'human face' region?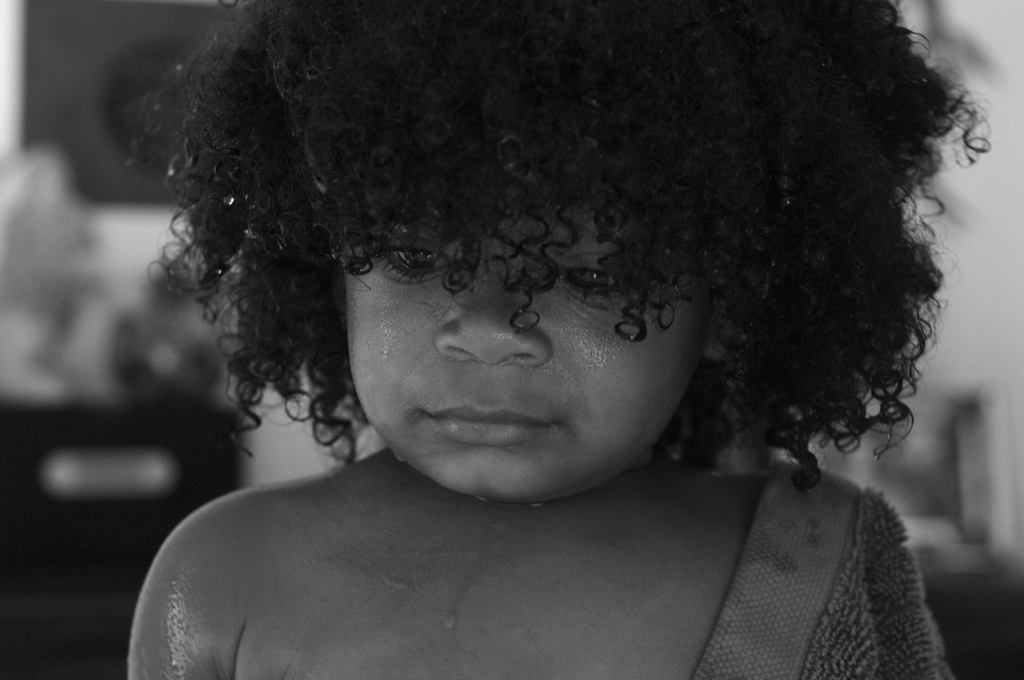
(left=349, top=186, right=714, bottom=504)
